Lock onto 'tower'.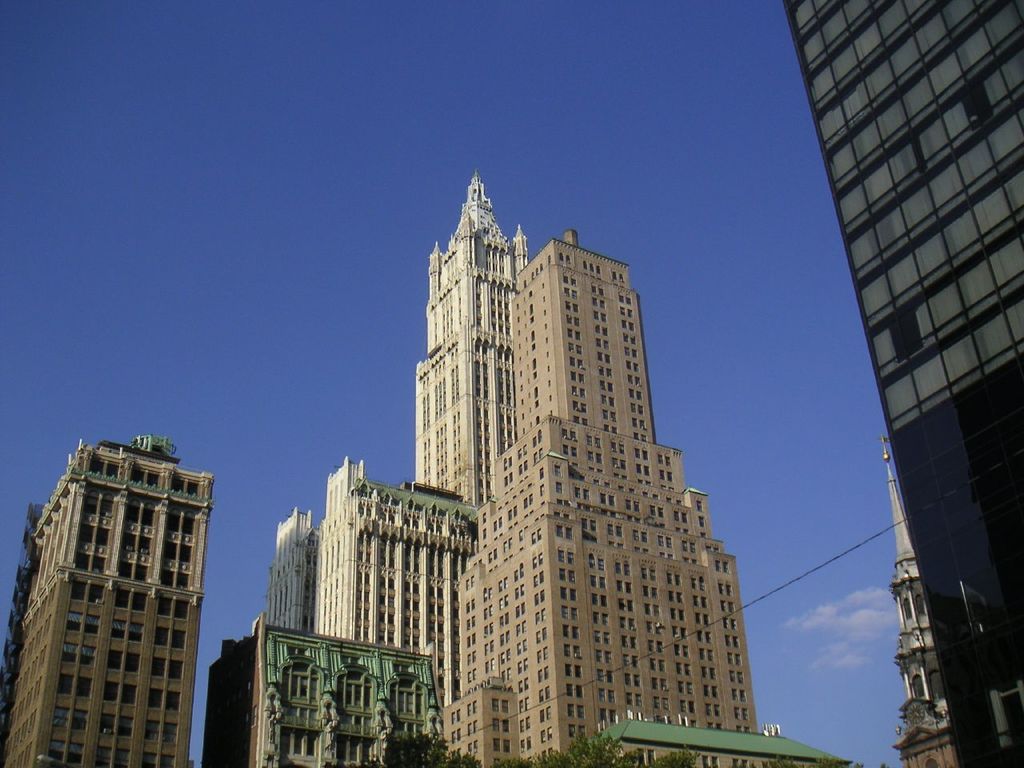
Locked: [left=882, top=436, right=956, bottom=766].
